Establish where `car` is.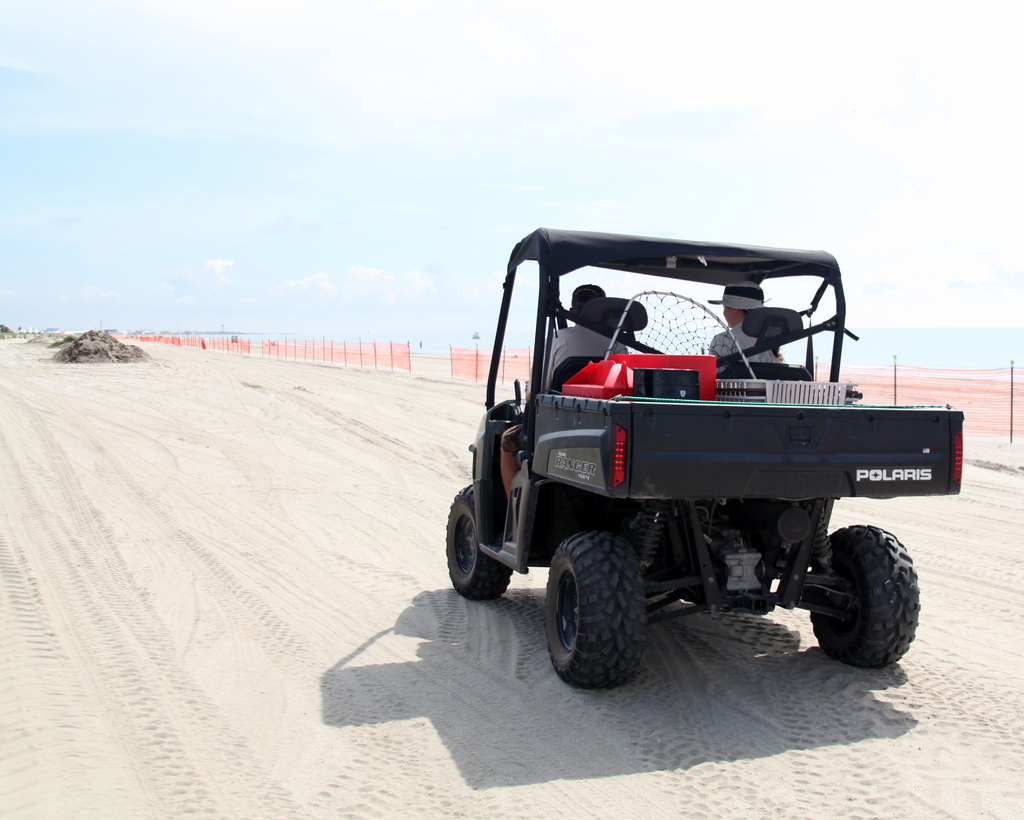
Established at 449:226:967:683.
